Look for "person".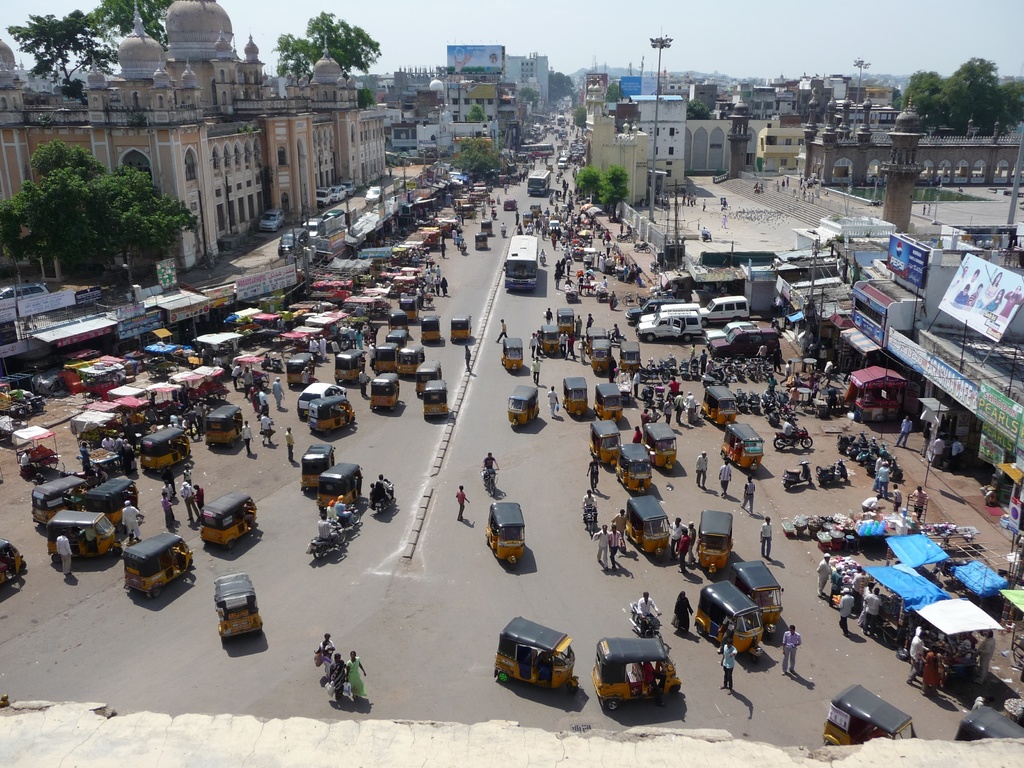
Found: {"x1": 546, "y1": 307, "x2": 554, "y2": 326}.
